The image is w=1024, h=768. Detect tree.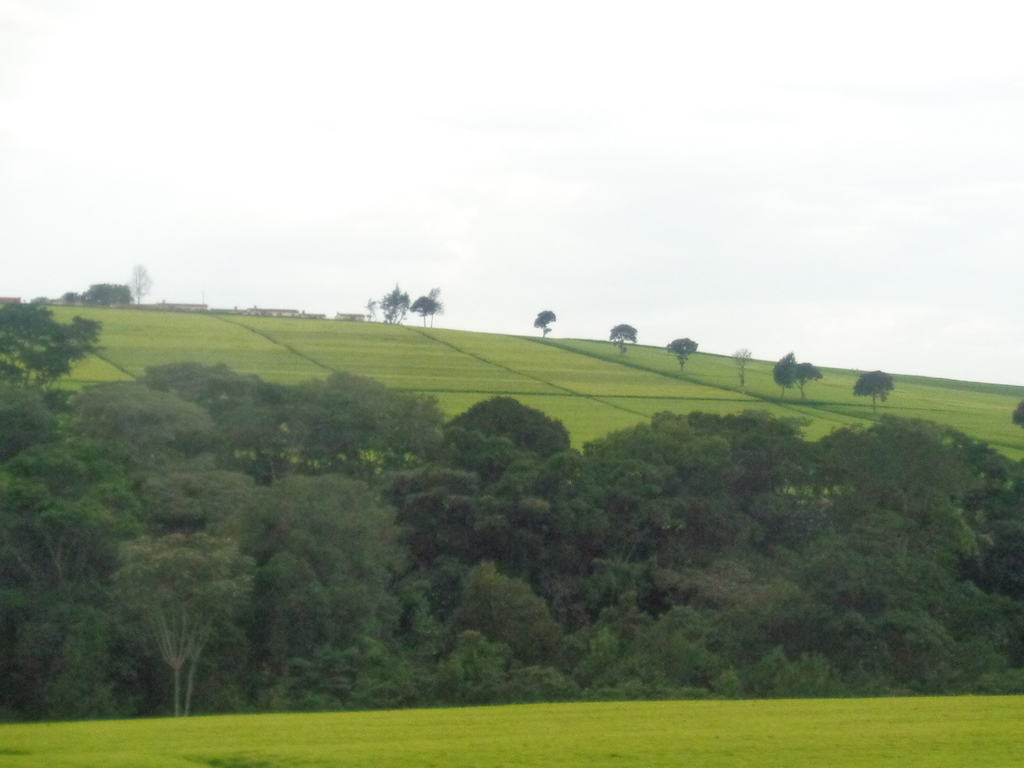
Detection: select_region(799, 360, 821, 392).
